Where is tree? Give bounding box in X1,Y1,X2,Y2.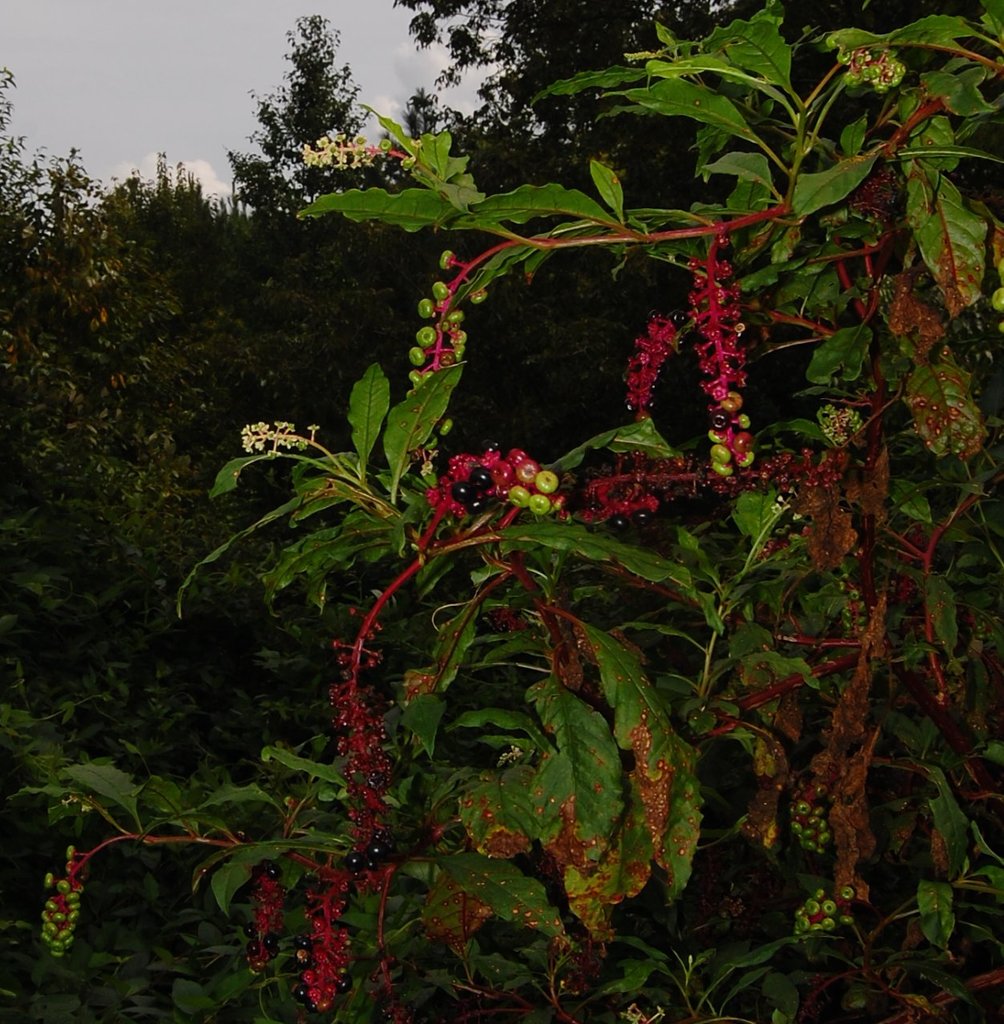
213,10,373,263.
